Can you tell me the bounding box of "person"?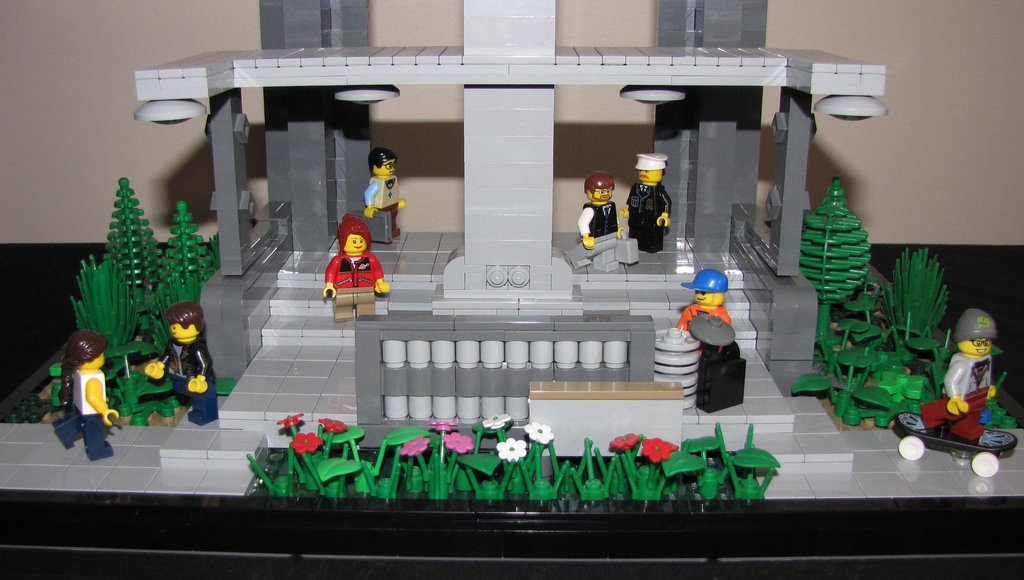
x1=572 y1=158 x2=627 y2=261.
